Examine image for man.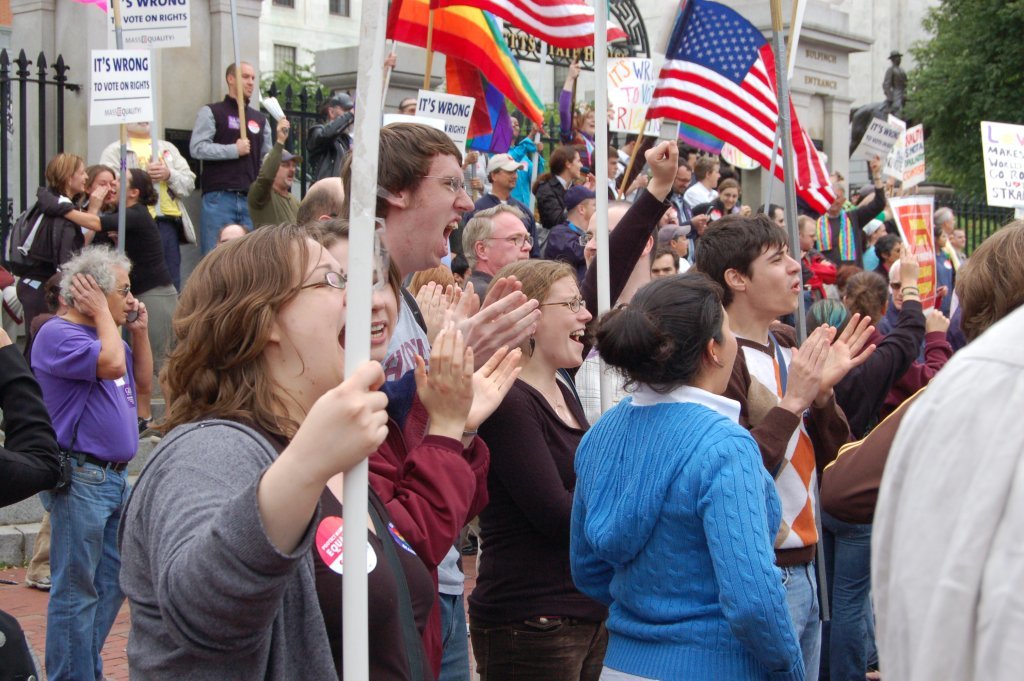
Examination result: Rect(470, 147, 542, 236).
